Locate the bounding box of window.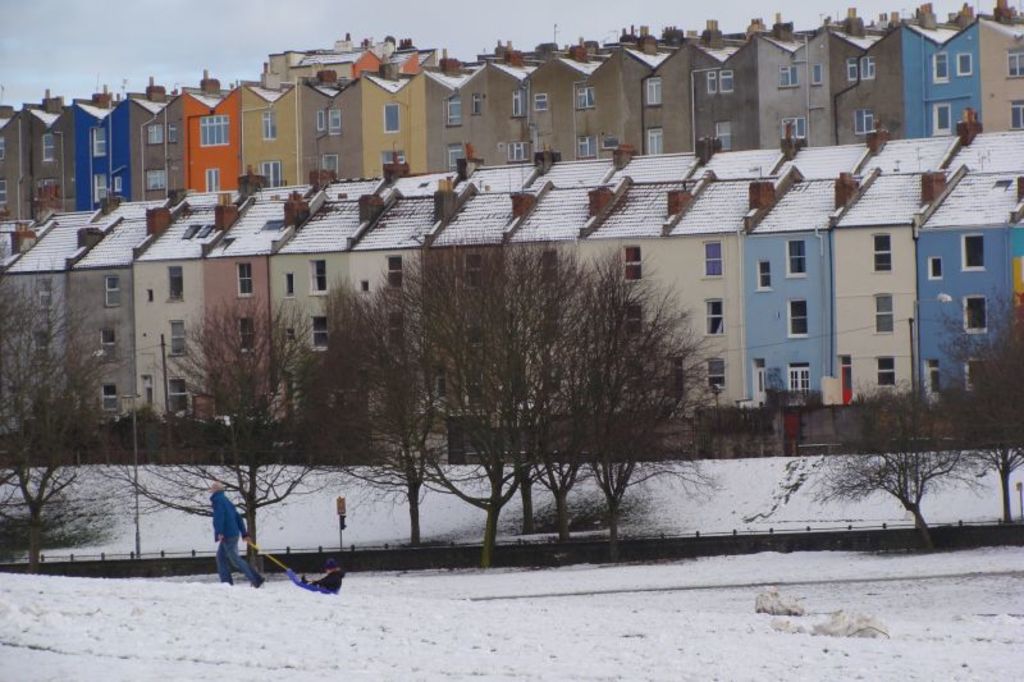
Bounding box: [left=308, top=257, right=328, bottom=290].
